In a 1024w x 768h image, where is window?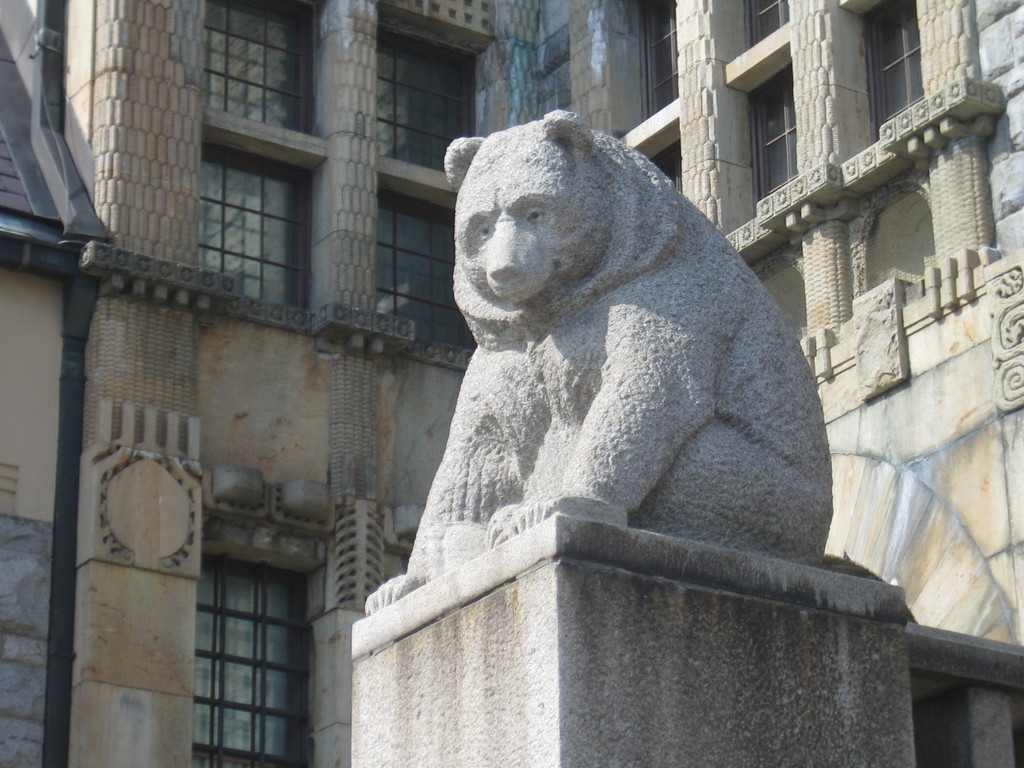
(left=204, top=0, right=326, bottom=143).
